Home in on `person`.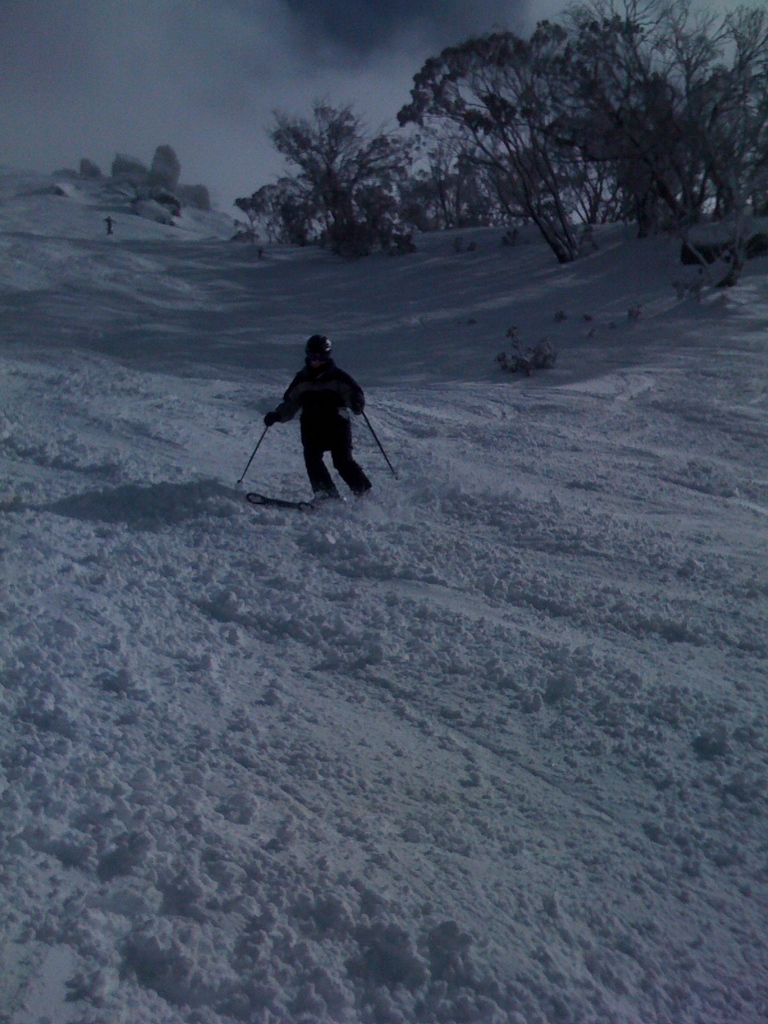
Homed in at box(268, 326, 372, 495).
